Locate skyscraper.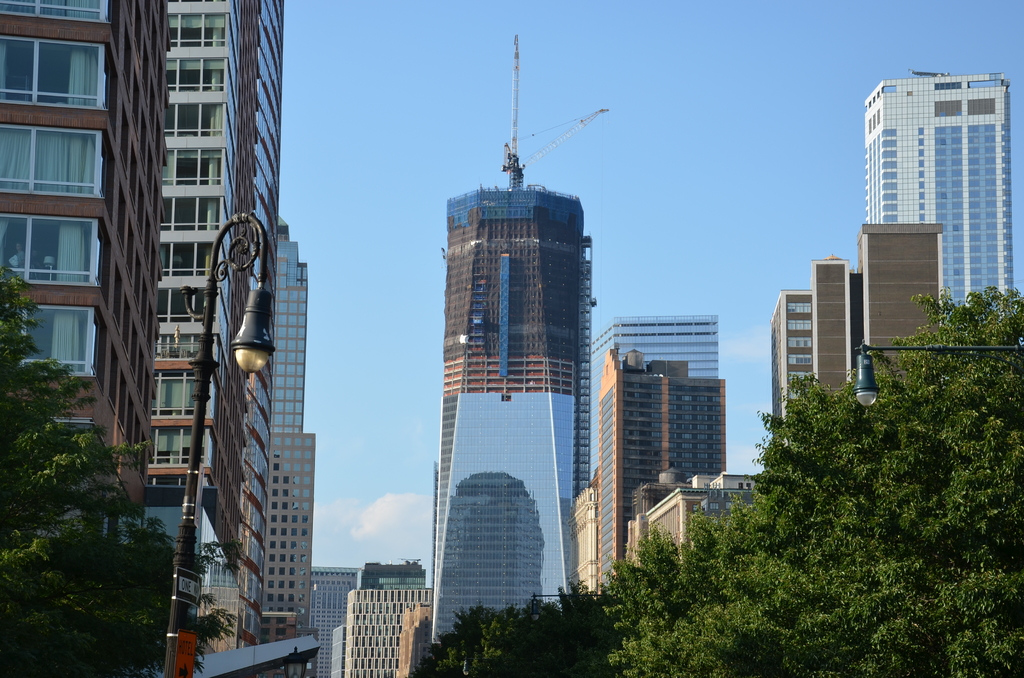
Bounding box: select_region(325, 619, 346, 677).
